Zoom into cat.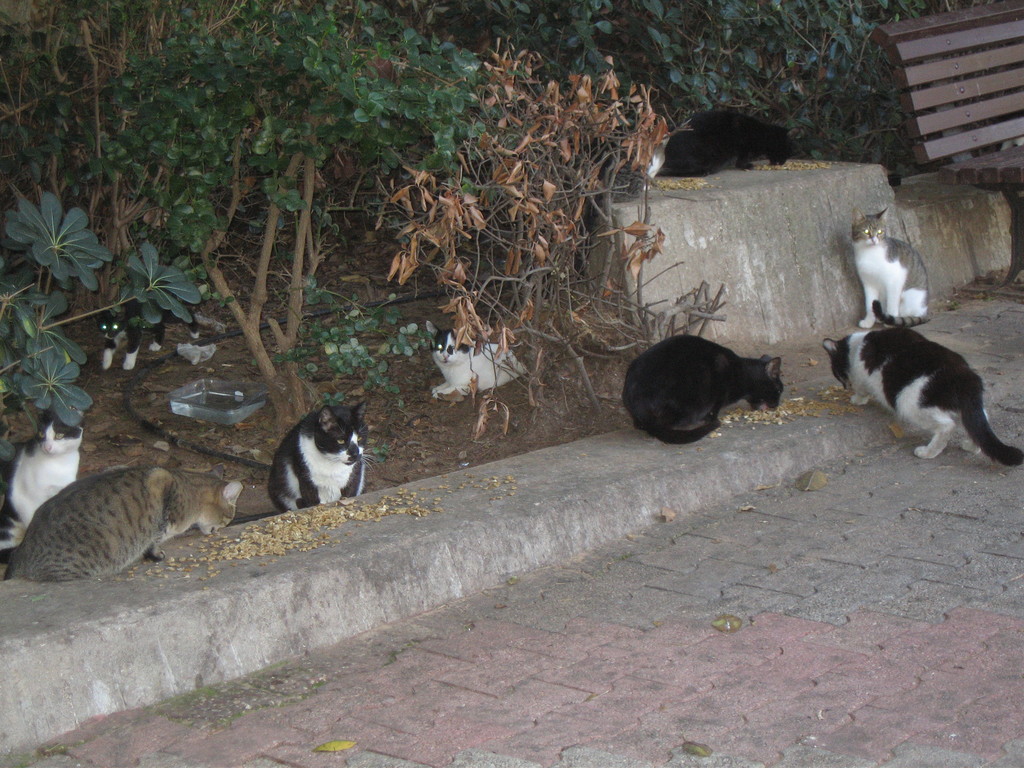
Zoom target: [620, 332, 783, 445].
